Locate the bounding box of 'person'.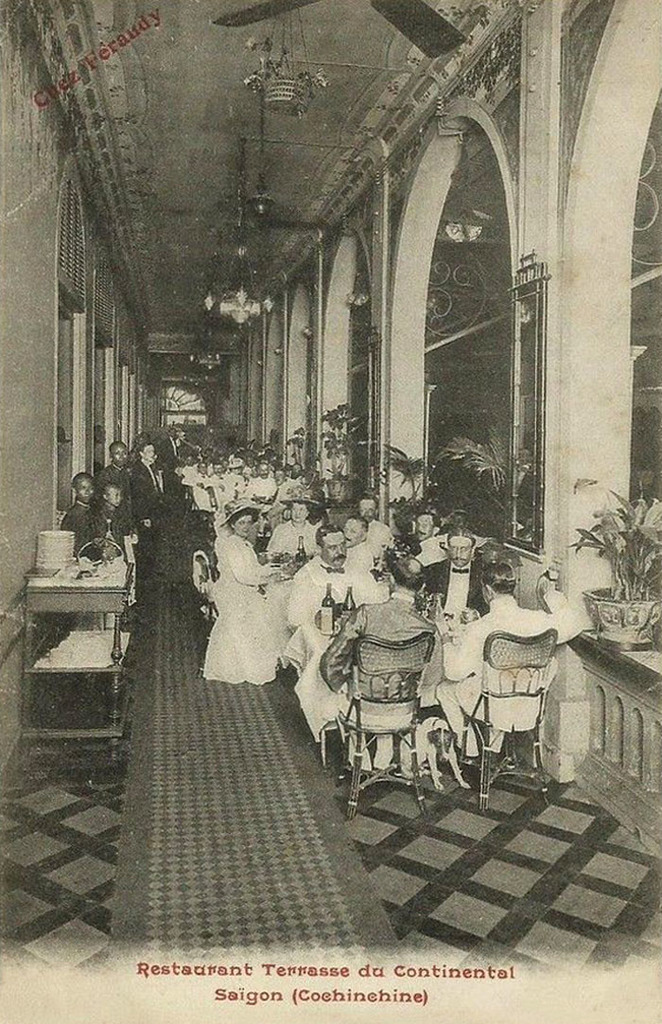
Bounding box: select_region(61, 424, 562, 776).
